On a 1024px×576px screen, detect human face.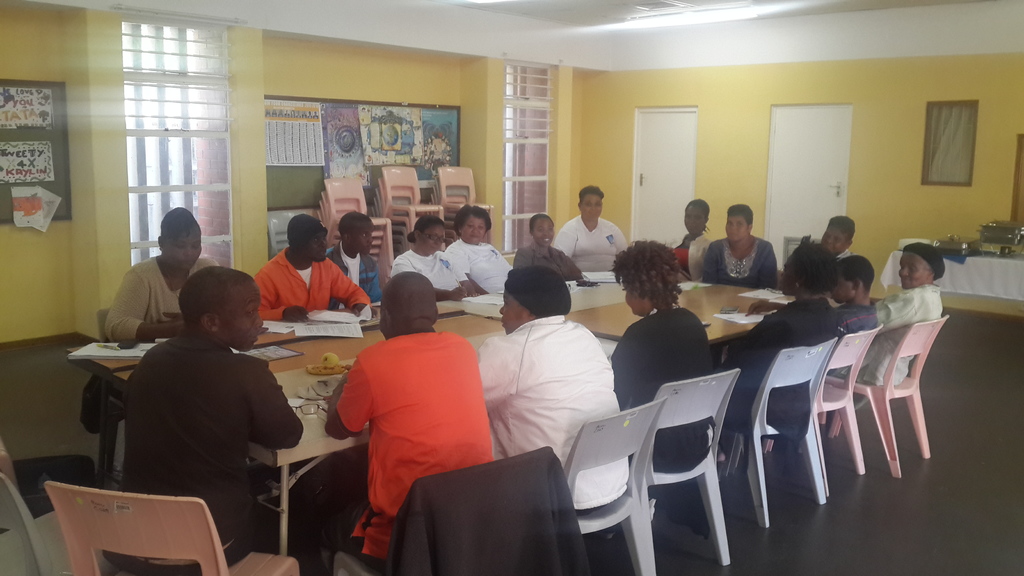
BBox(168, 232, 204, 272).
